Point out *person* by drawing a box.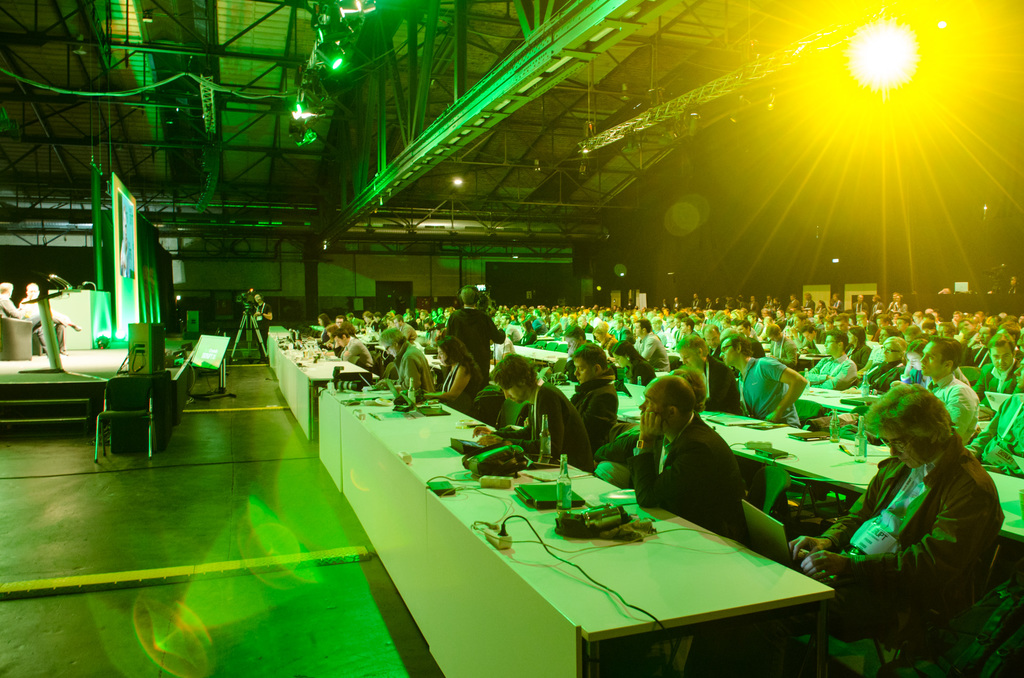
(863, 327, 900, 373).
